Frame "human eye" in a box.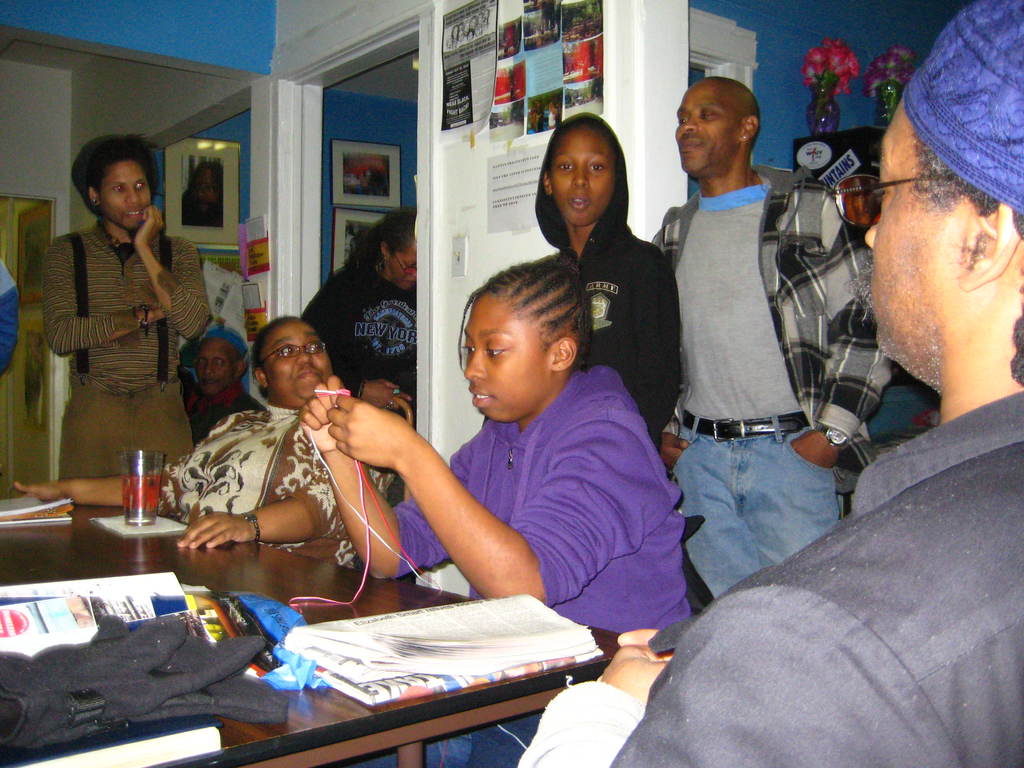
{"left": 137, "top": 182, "right": 148, "bottom": 193}.
